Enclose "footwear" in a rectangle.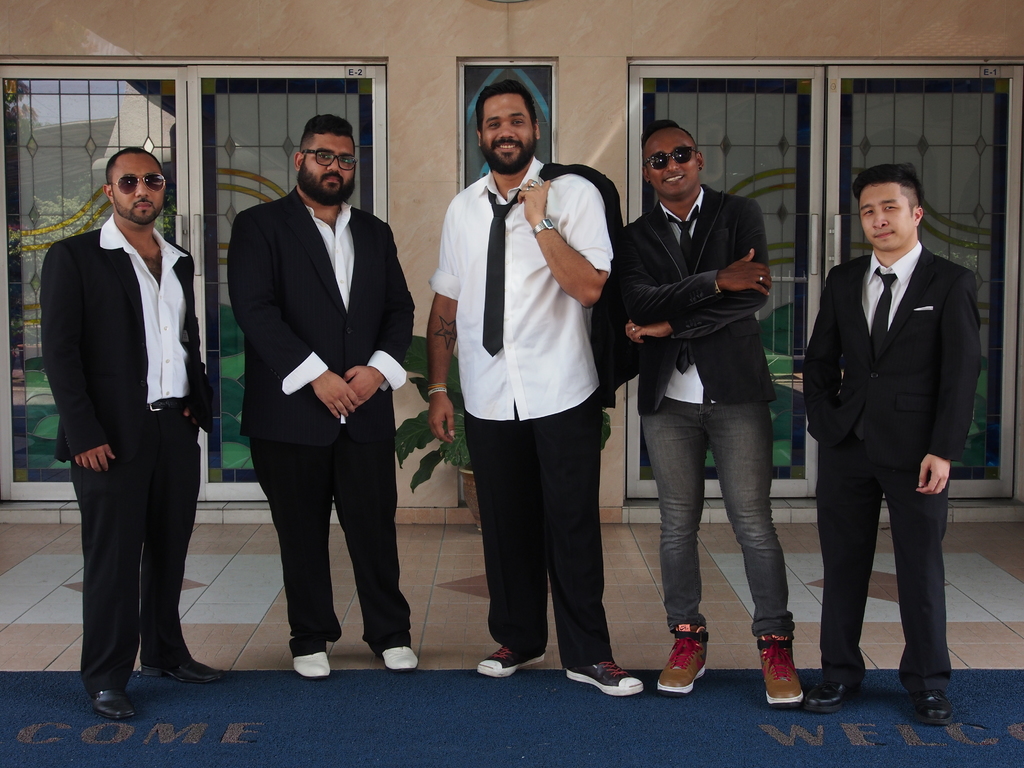
bbox(142, 662, 224, 683).
